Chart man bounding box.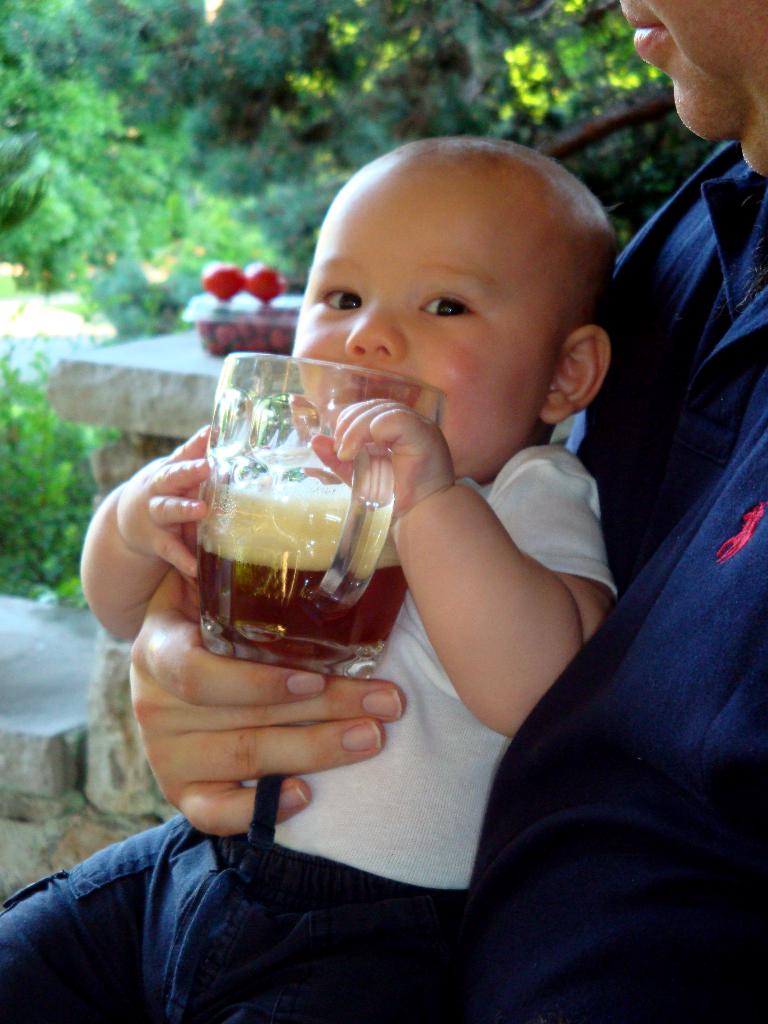
Charted: {"left": 1, "top": 0, "right": 767, "bottom": 1023}.
